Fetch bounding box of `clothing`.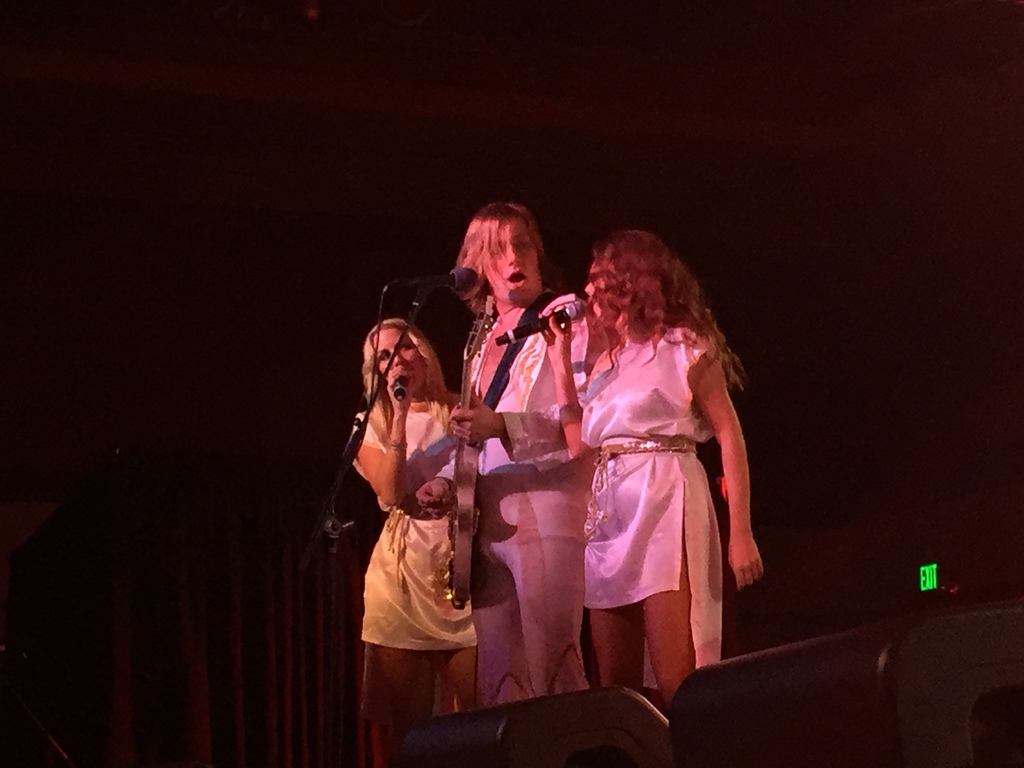
Bbox: (348, 378, 477, 687).
